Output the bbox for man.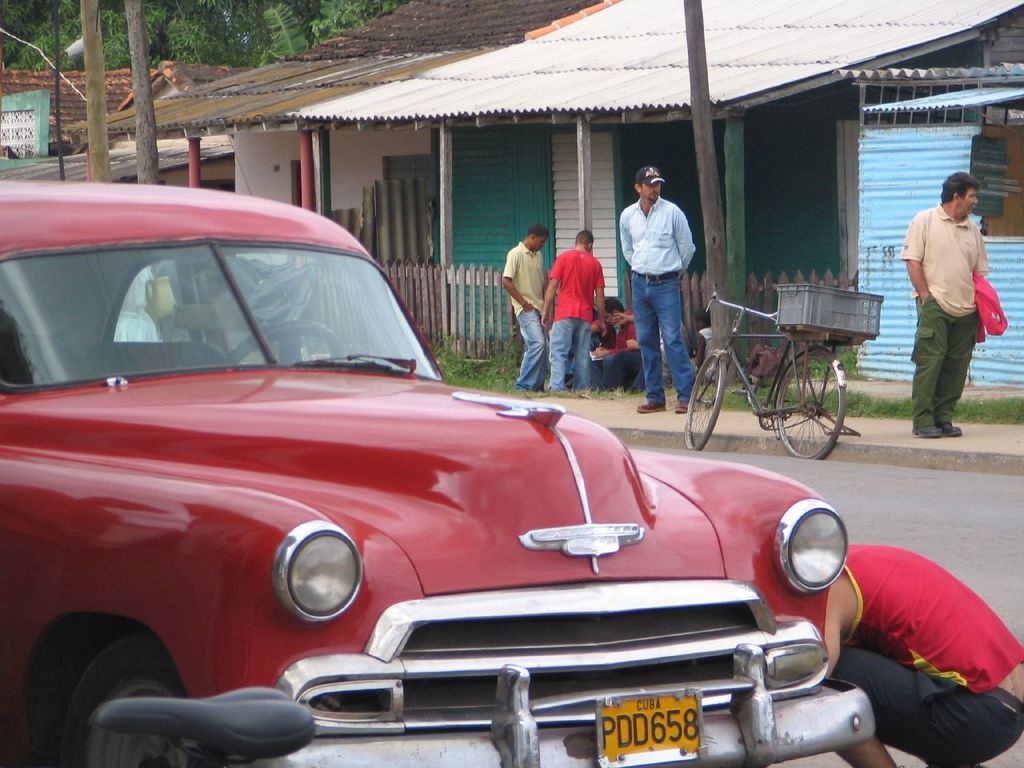
899:180:989:430.
